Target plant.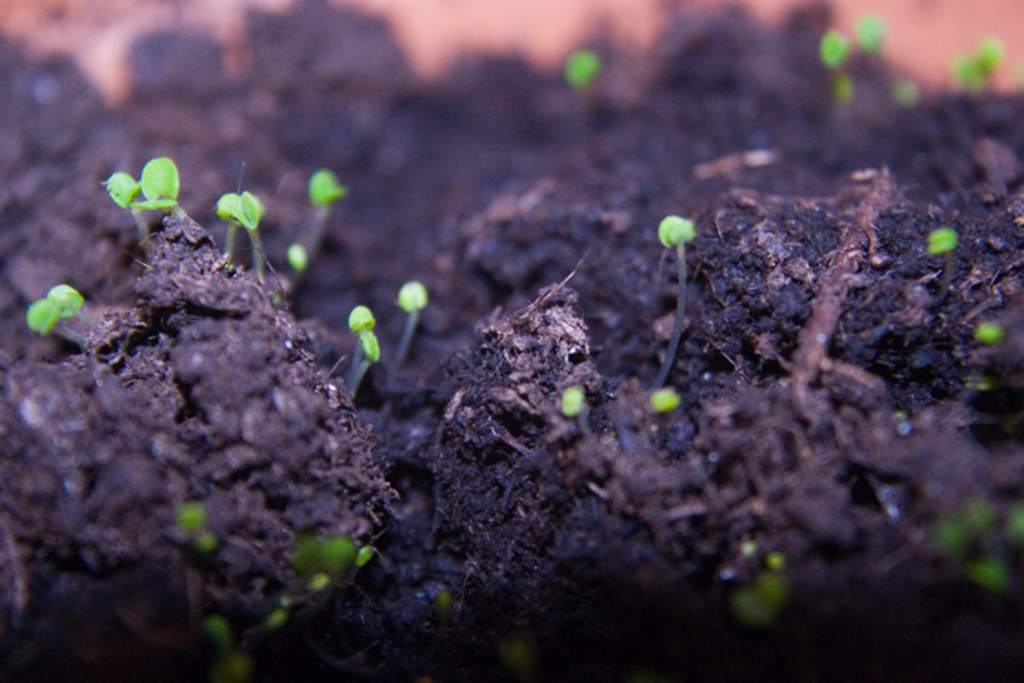
Target region: (x1=292, y1=151, x2=360, y2=298).
